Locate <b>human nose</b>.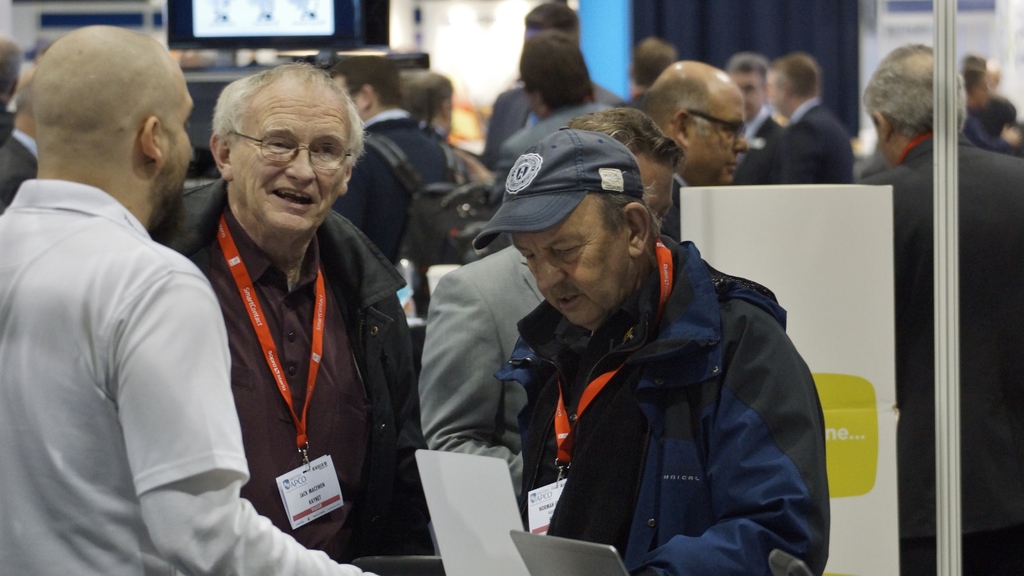
Bounding box: Rect(285, 146, 316, 184).
